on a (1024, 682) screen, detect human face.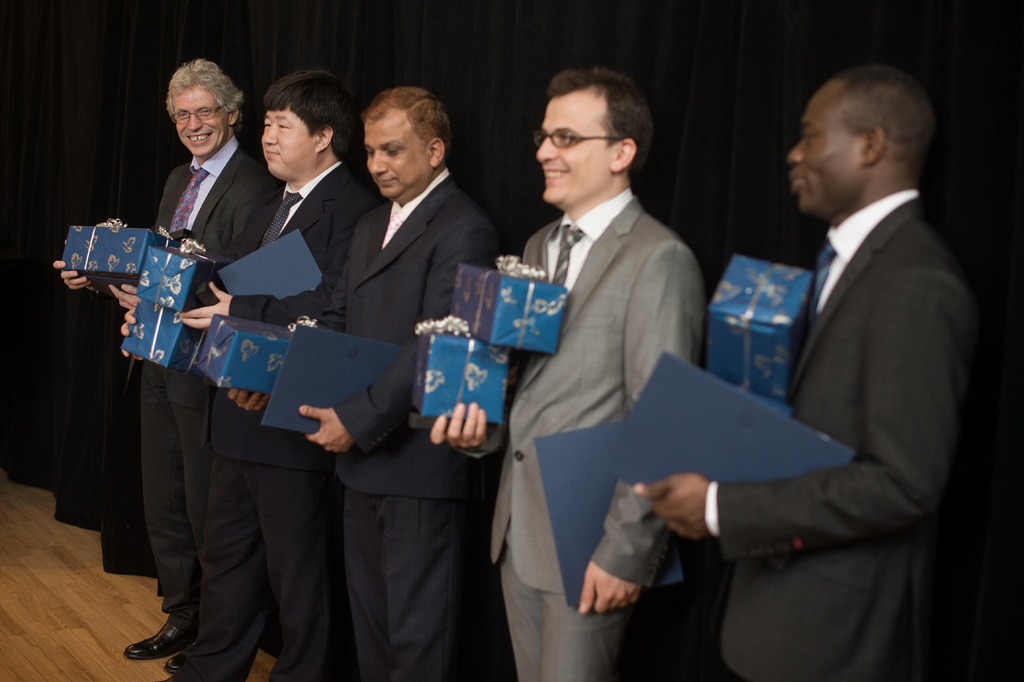
789,88,846,212.
